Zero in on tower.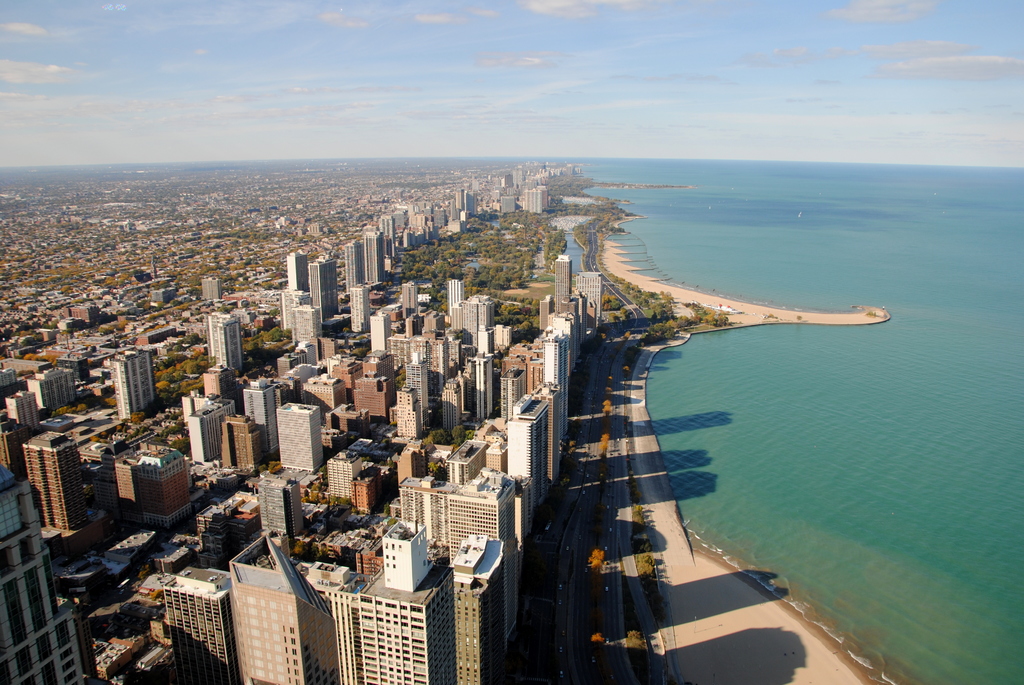
Zeroed in: bbox(243, 378, 282, 432).
